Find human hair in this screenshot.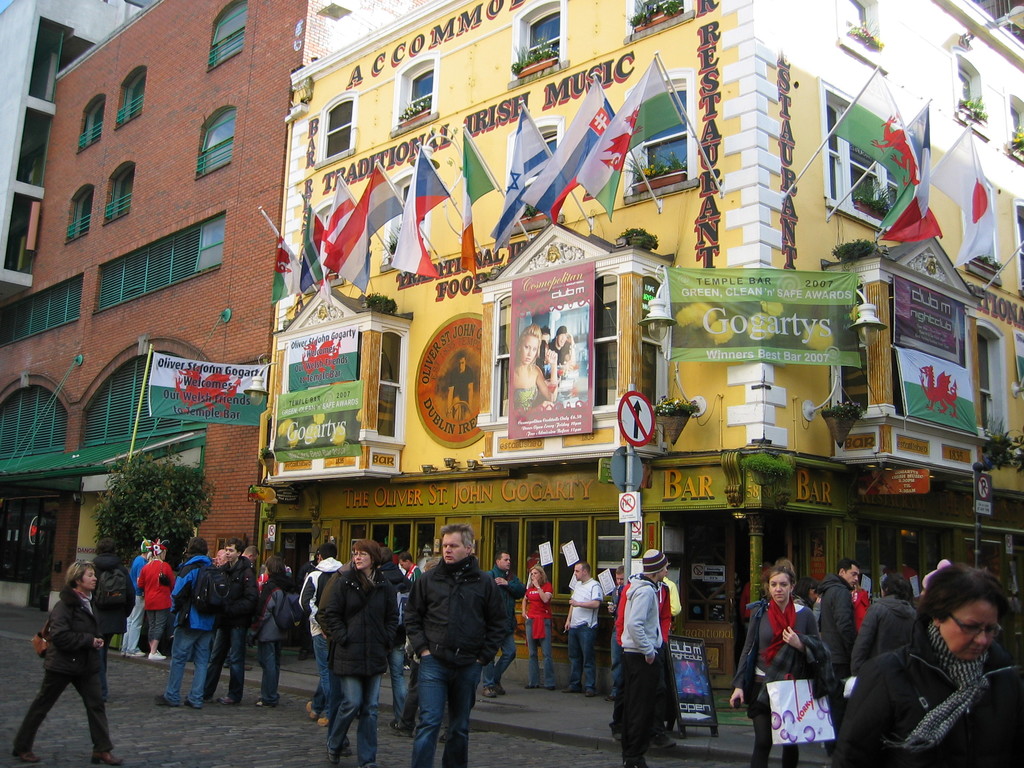
The bounding box for human hair is {"x1": 186, "y1": 534, "x2": 209, "y2": 553}.
